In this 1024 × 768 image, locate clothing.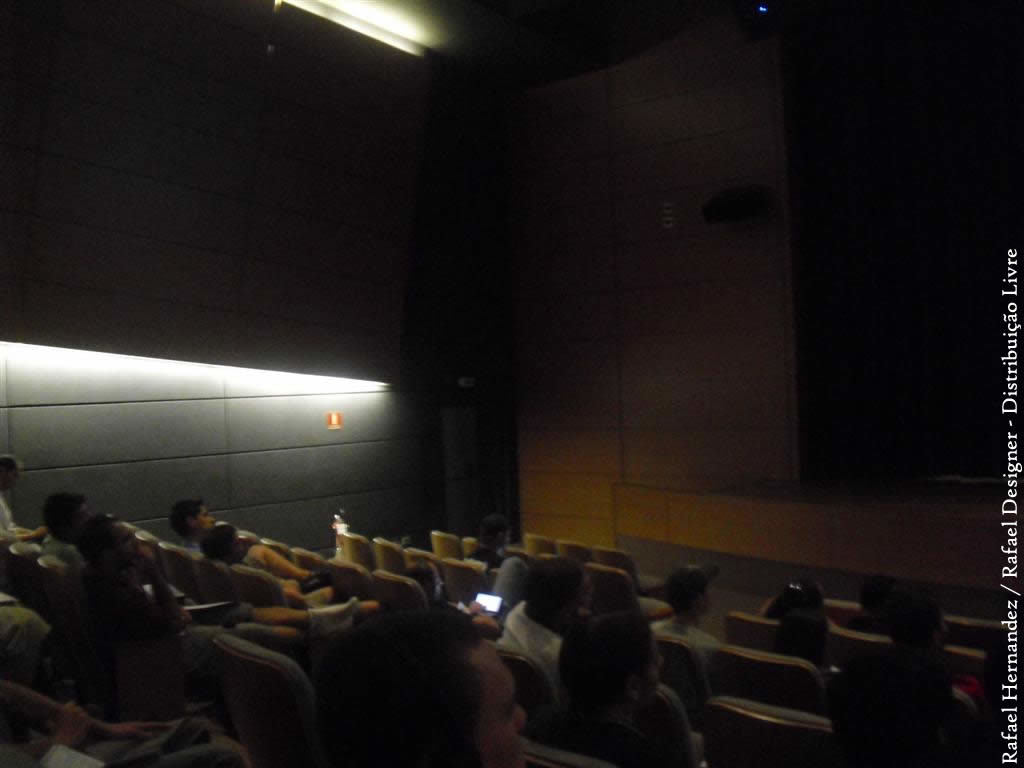
Bounding box: (left=437, top=556, right=526, bottom=623).
